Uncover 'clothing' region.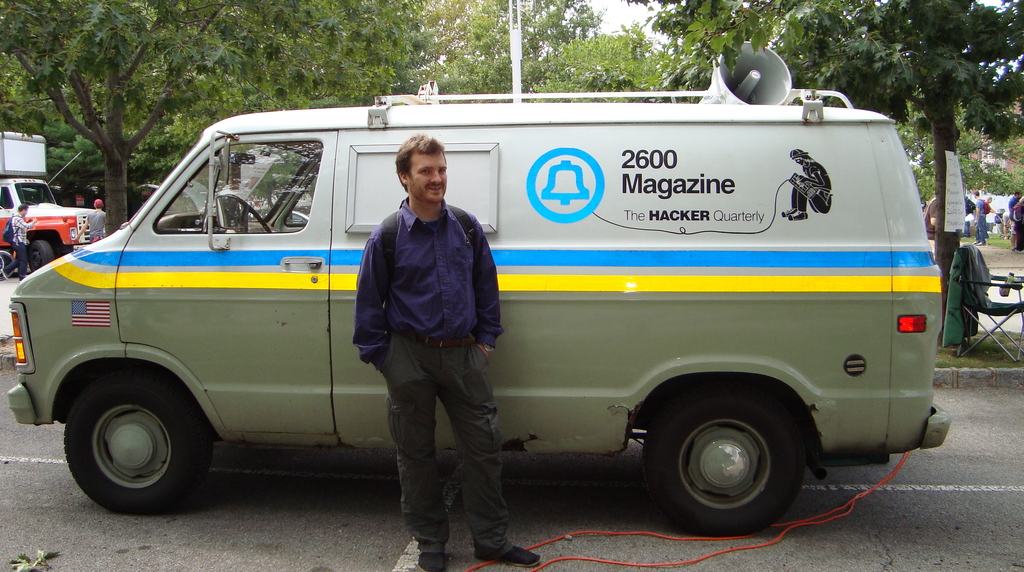
Uncovered: [x1=1002, y1=196, x2=1023, y2=249].
